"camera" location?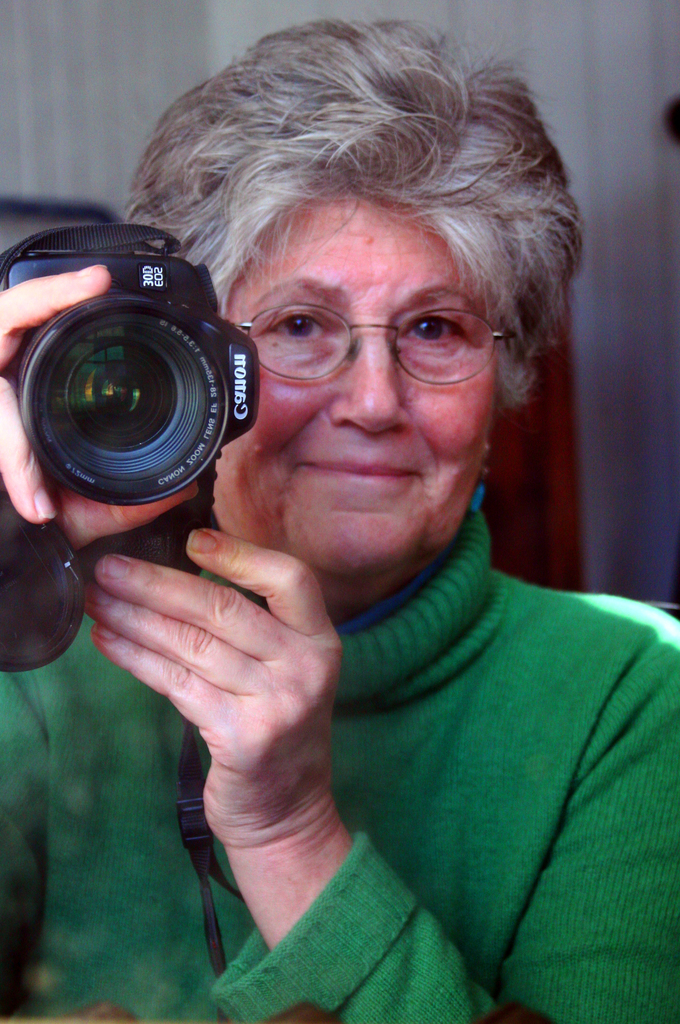
crop(3, 236, 261, 507)
